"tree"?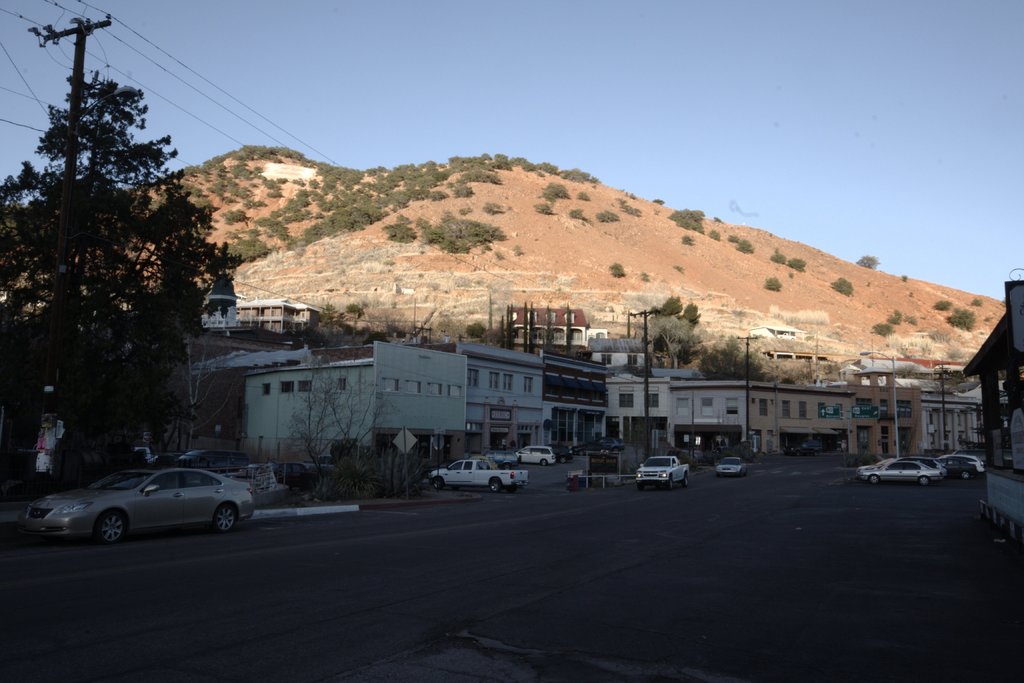
781:376:797:383
